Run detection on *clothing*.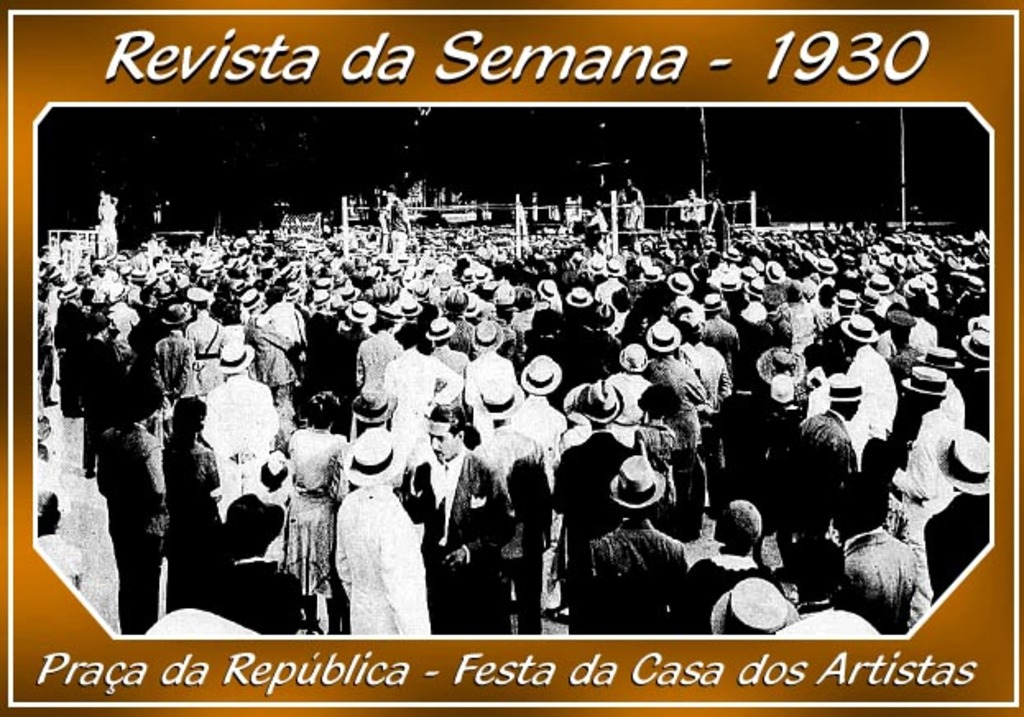
Result: x1=833, y1=526, x2=917, y2=638.
